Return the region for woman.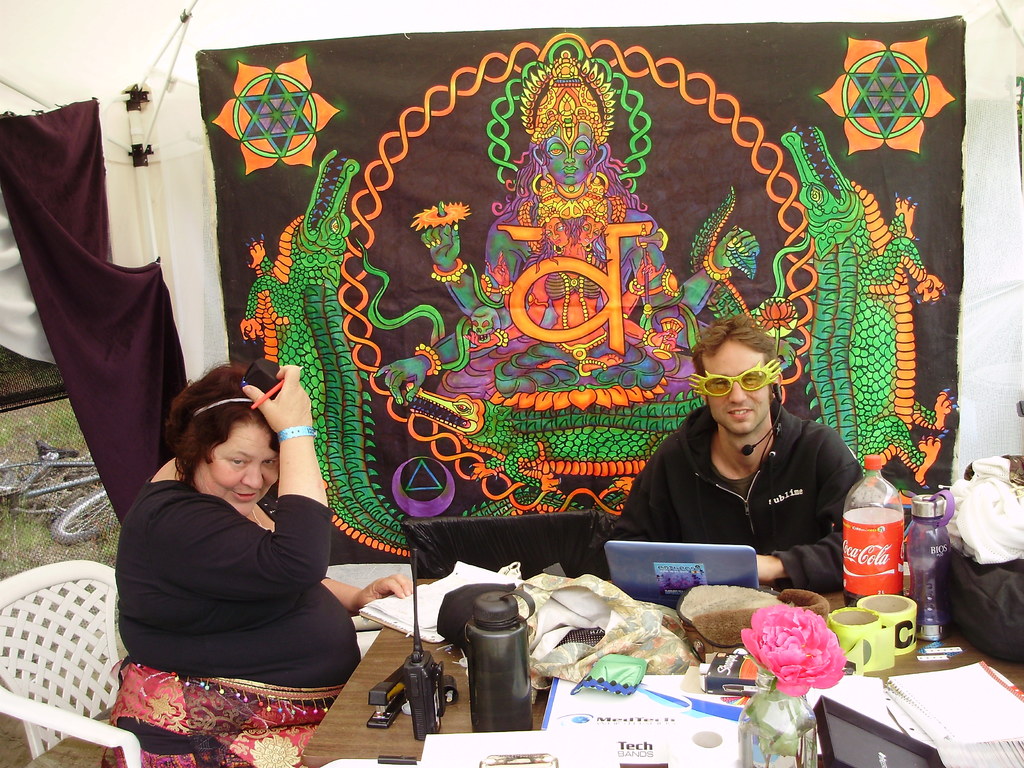
[108,347,364,748].
